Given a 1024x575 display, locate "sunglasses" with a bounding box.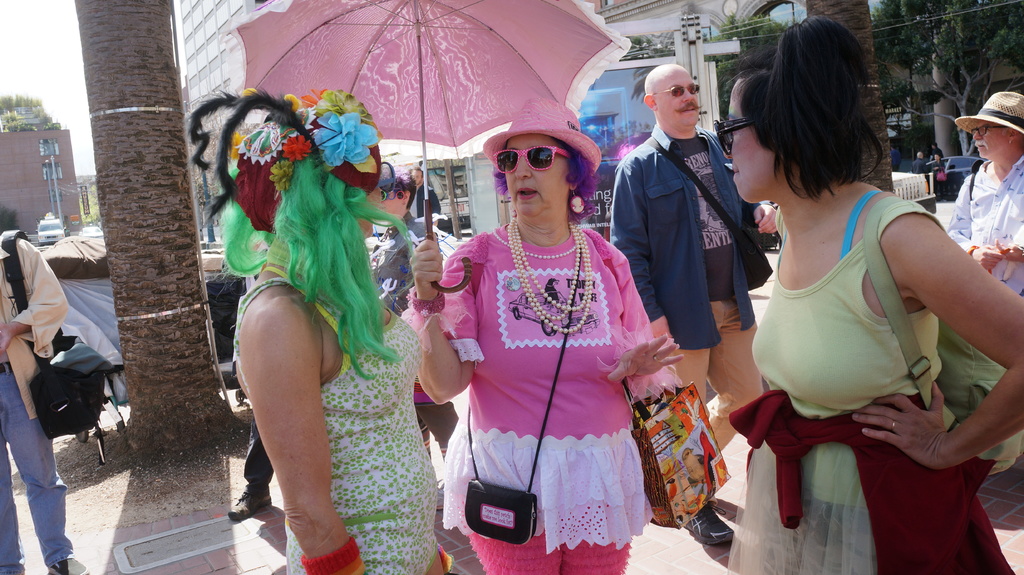
Located: <box>714,120,754,156</box>.
